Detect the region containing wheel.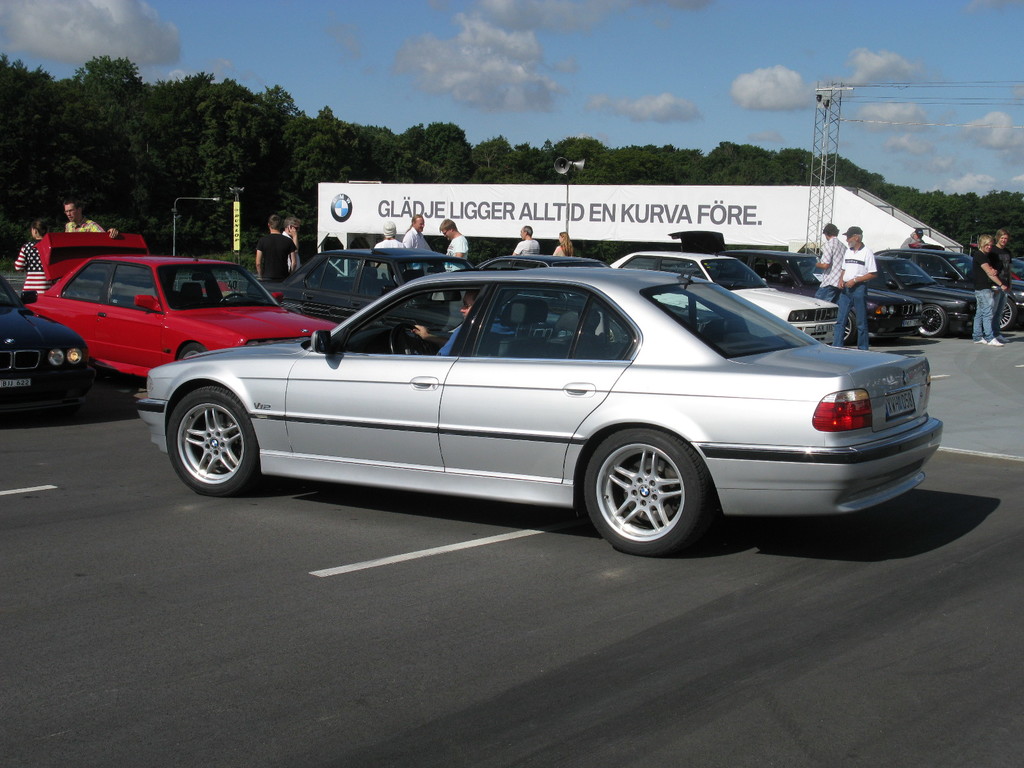
region(175, 336, 207, 362).
